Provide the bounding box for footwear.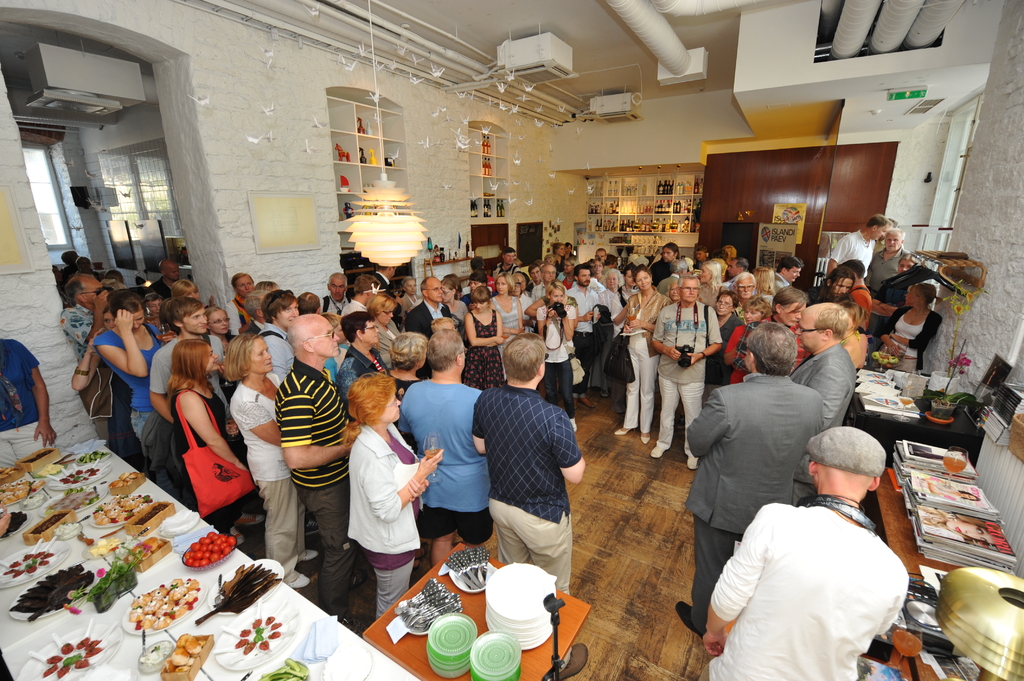
351:568:369:589.
